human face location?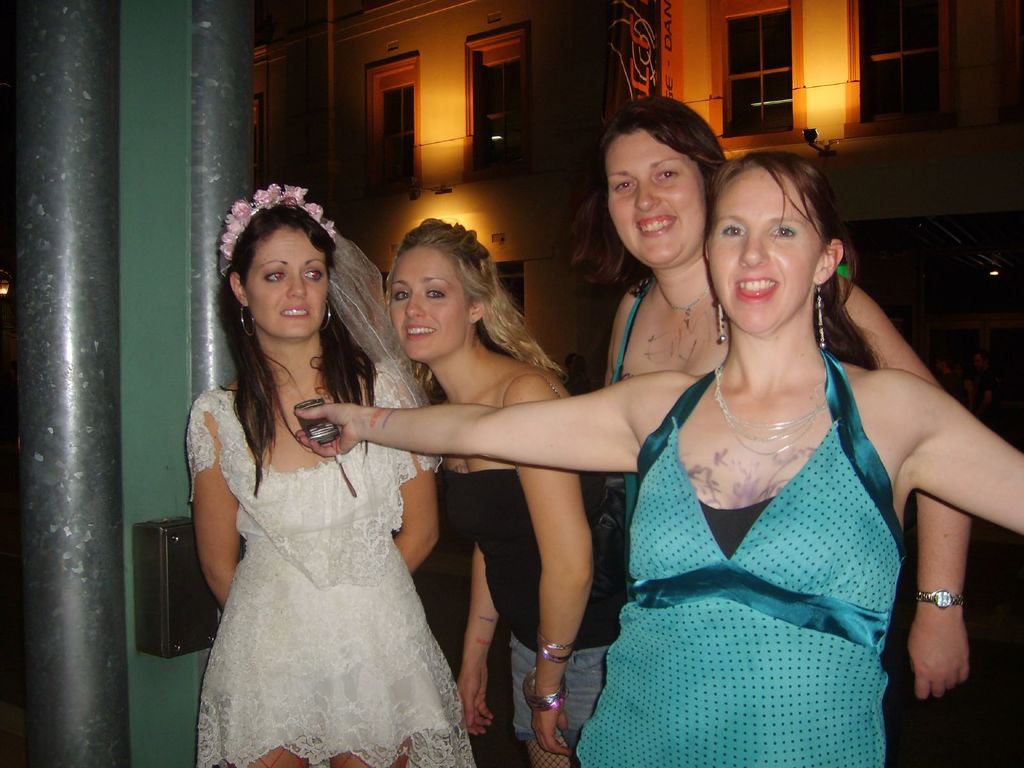
rect(708, 161, 819, 340)
